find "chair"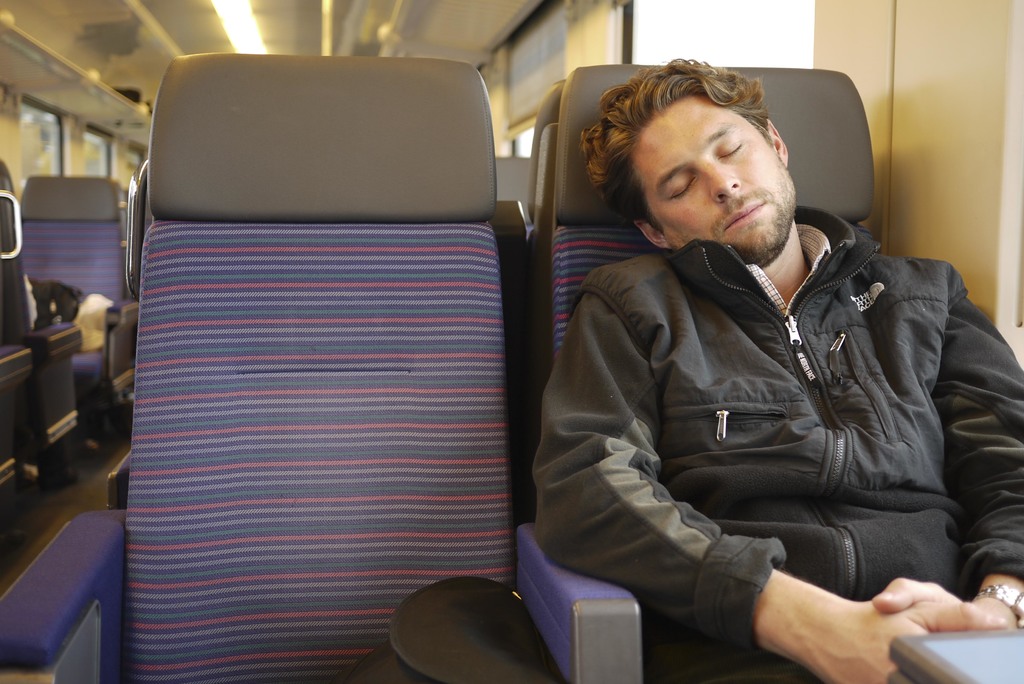
{"left": 0, "top": 201, "right": 40, "bottom": 521}
